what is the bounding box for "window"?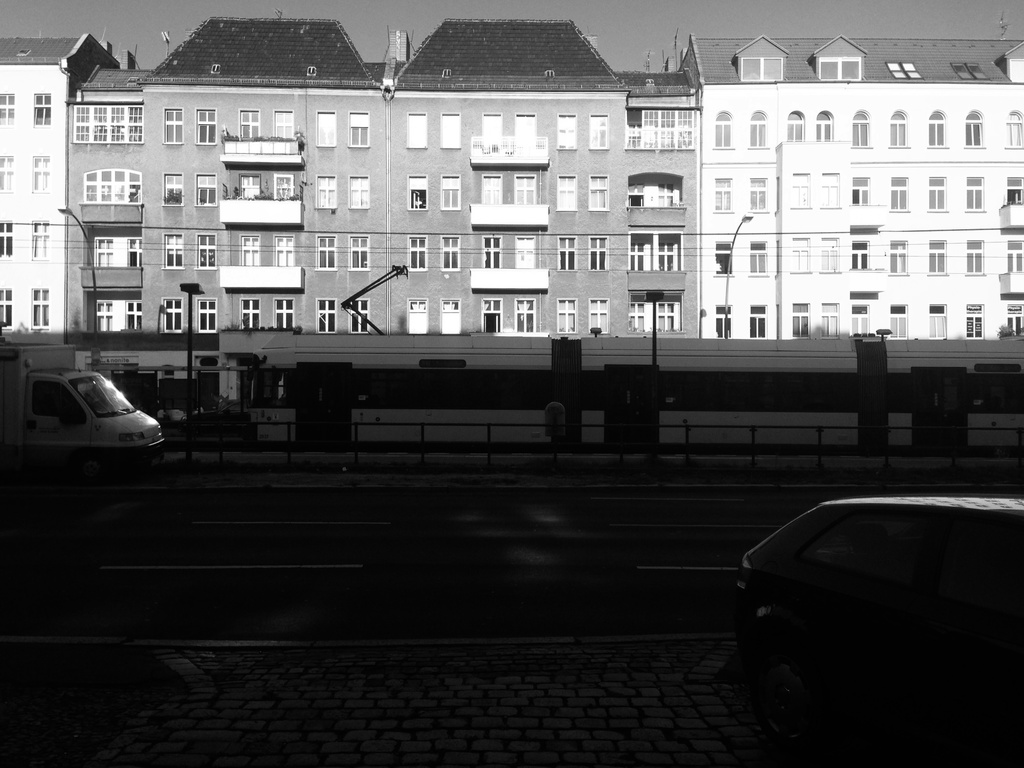
(892,242,904,273).
